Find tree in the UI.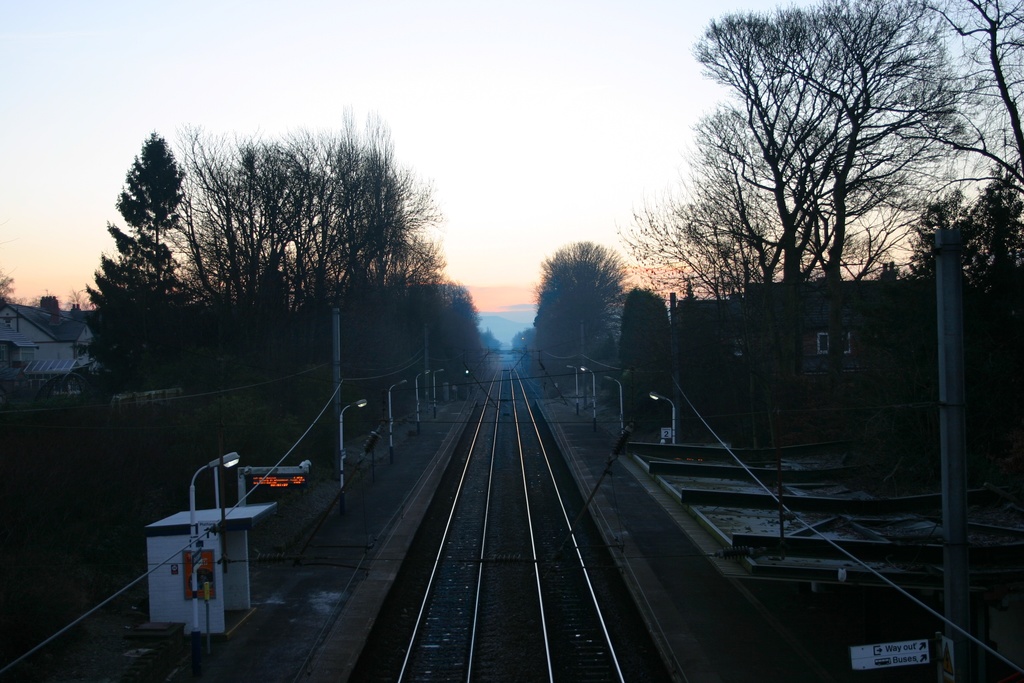
UI element at (869, 260, 913, 284).
